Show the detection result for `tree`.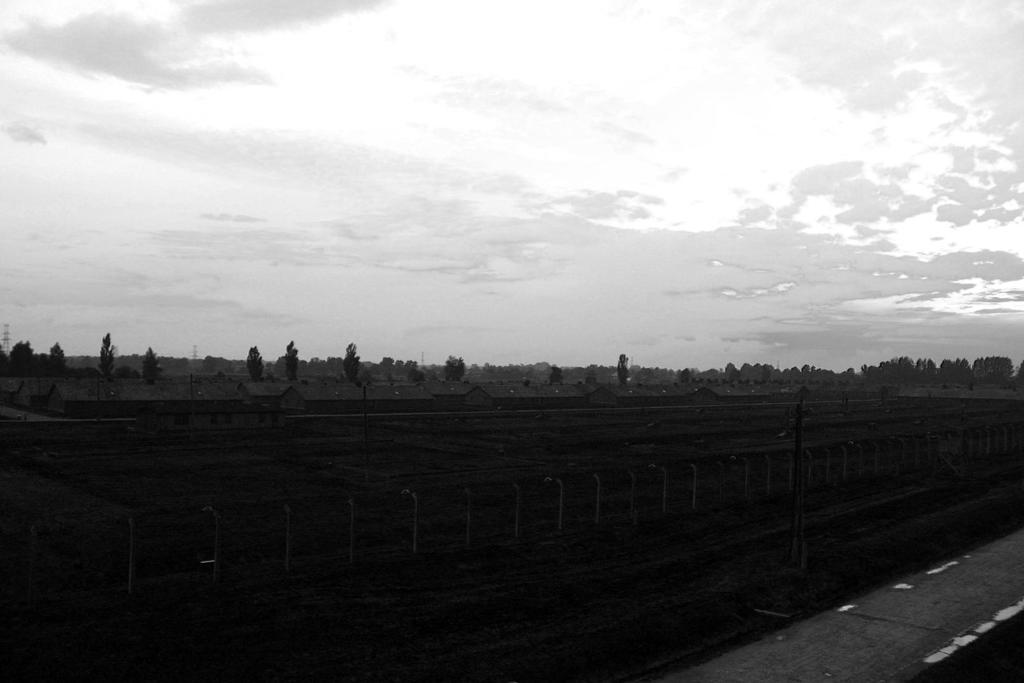
bbox=(94, 337, 118, 378).
